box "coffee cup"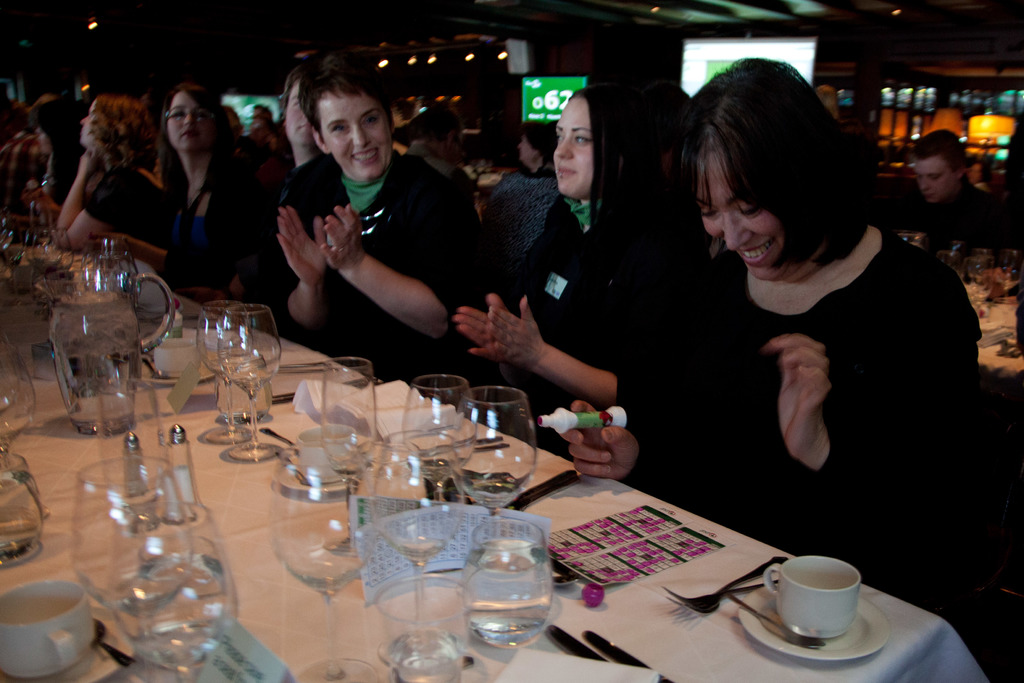
left=294, top=422, right=362, bottom=480
